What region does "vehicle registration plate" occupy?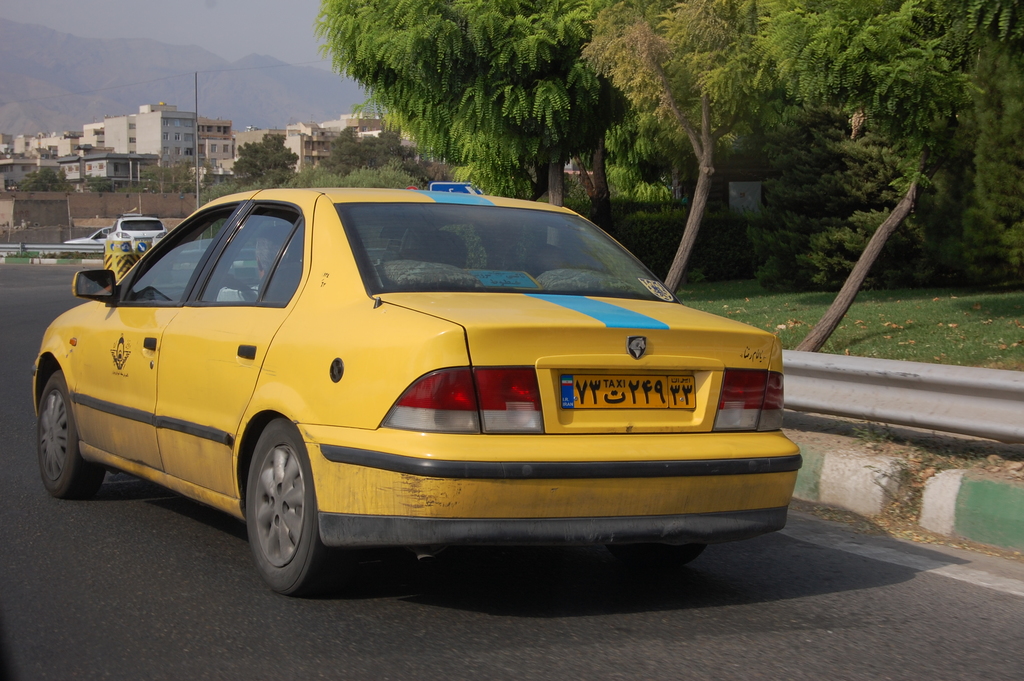
pyautogui.locateOnScreen(559, 374, 696, 409).
